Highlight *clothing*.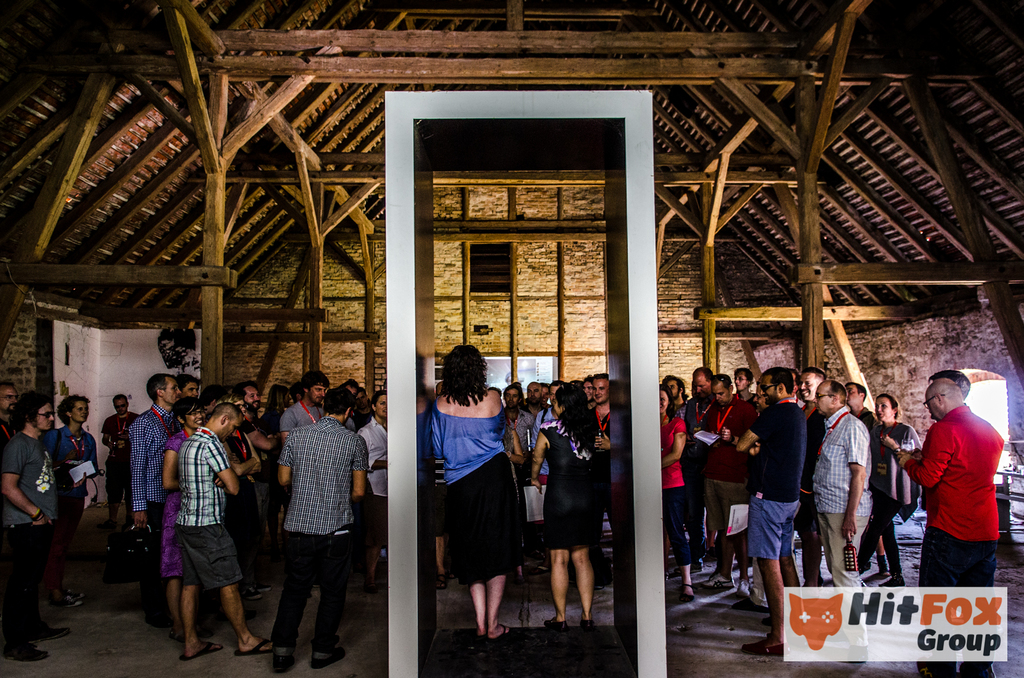
Highlighted region: 278/413/367/648.
